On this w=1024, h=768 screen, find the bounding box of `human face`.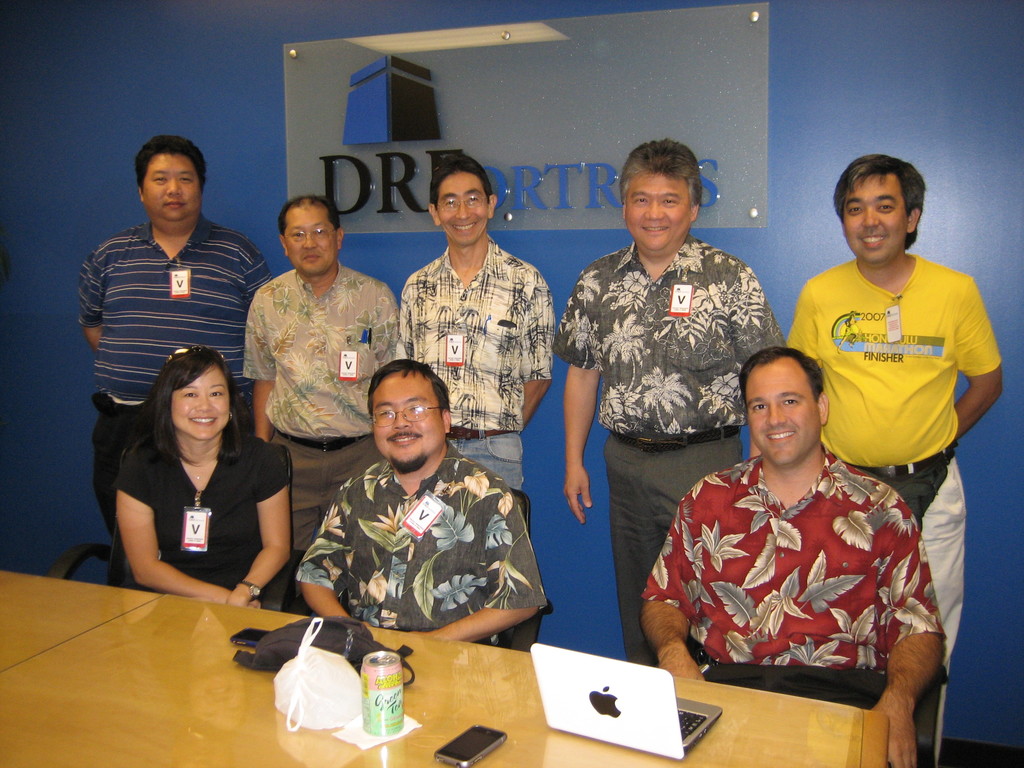
Bounding box: 839, 176, 902, 262.
